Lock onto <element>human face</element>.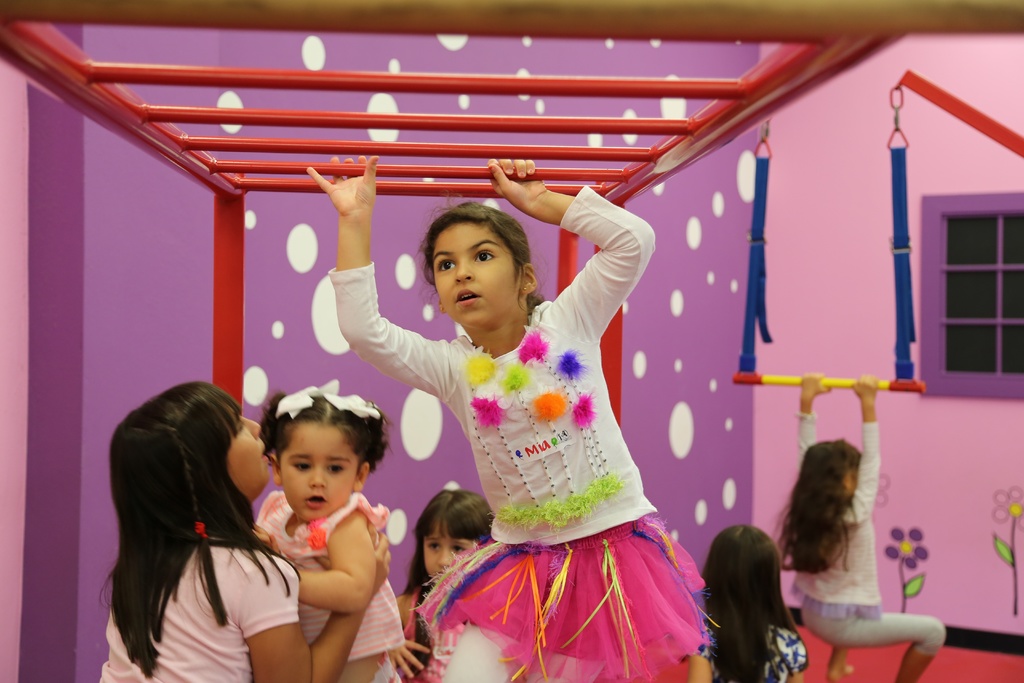
Locked: locate(223, 411, 260, 504).
